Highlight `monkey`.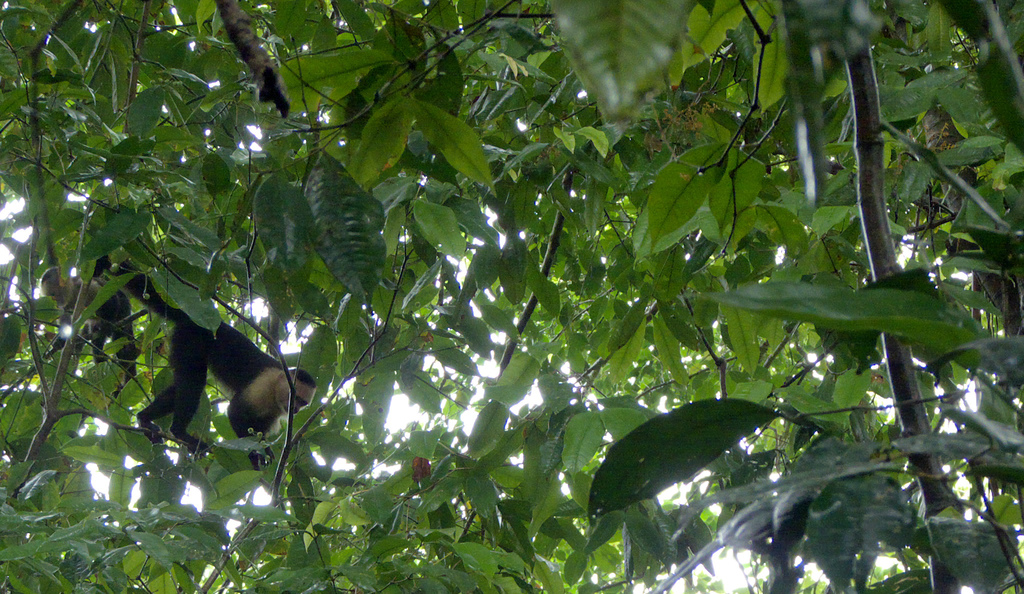
Highlighted region: box(98, 258, 312, 472).
